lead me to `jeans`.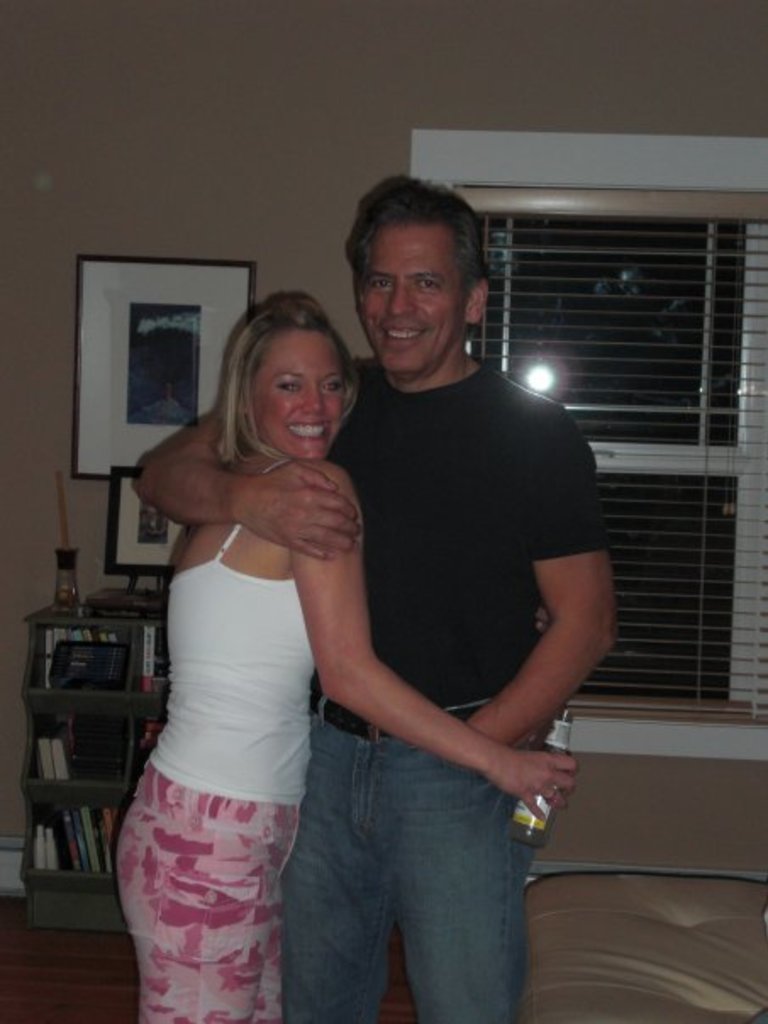
Lead to <region>283, 707, 544, 1022</region>.
